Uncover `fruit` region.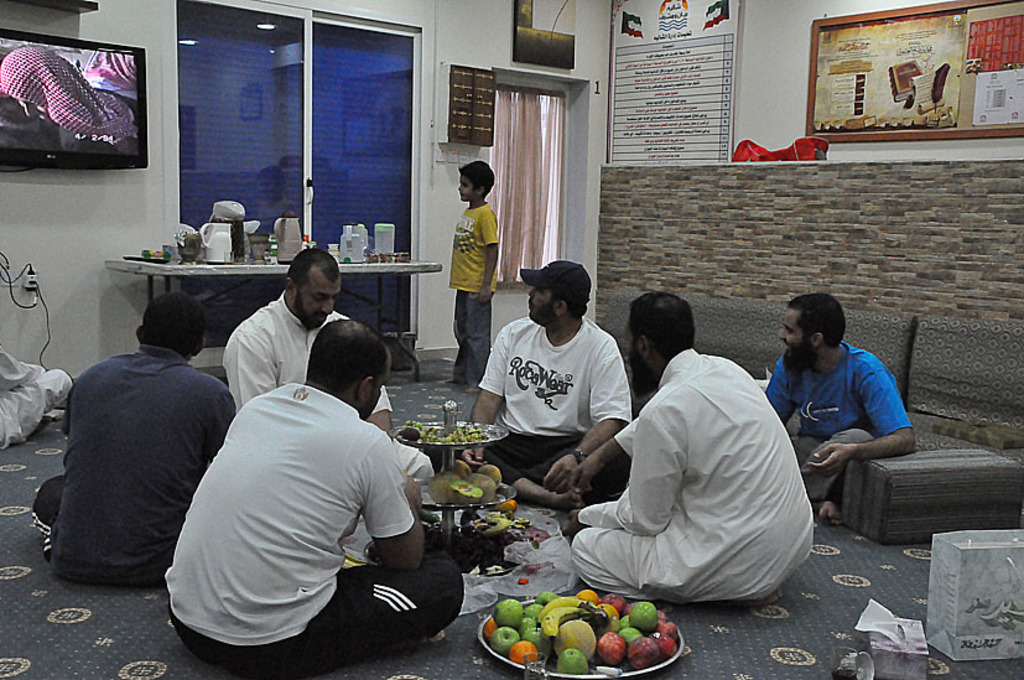
Uncovered: crop(483, 515, 514, 536).
